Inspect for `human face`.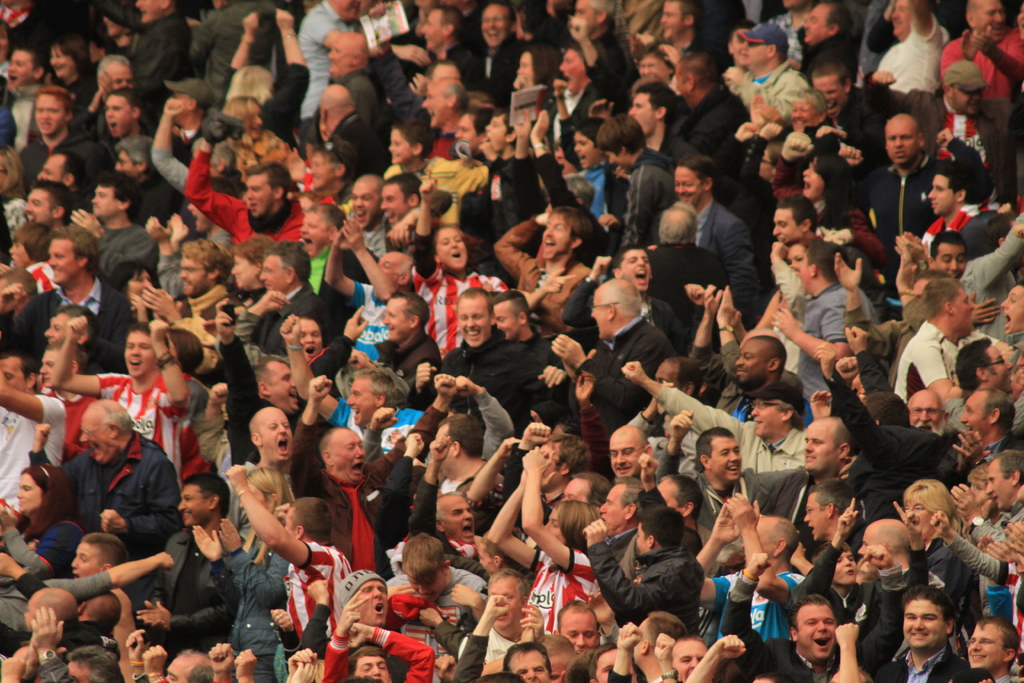
Inspection: {"left": 799, "top": 603, "right": 838, "bottom": 657}.
